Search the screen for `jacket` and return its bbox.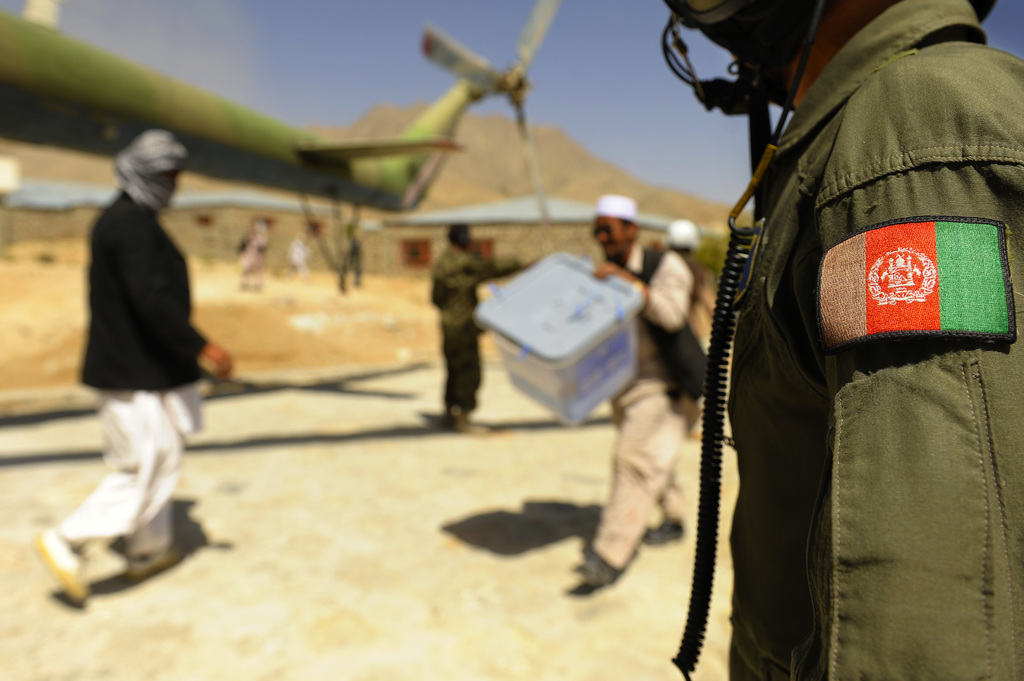
Found: 714 21 1023 598.
